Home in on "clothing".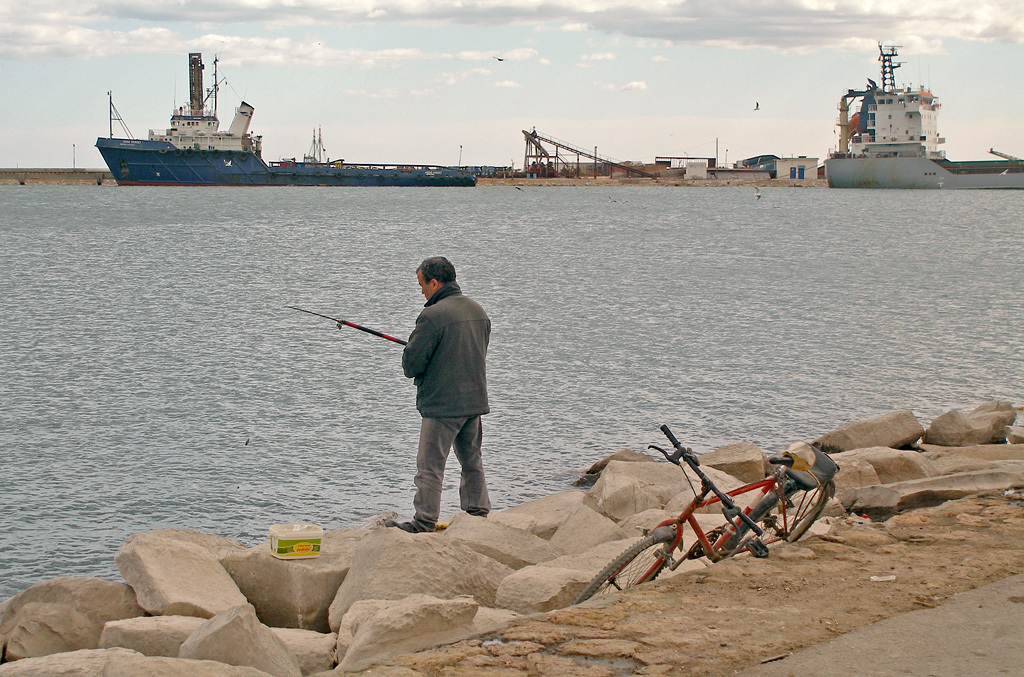
Homed in at 408:413:487:527.
